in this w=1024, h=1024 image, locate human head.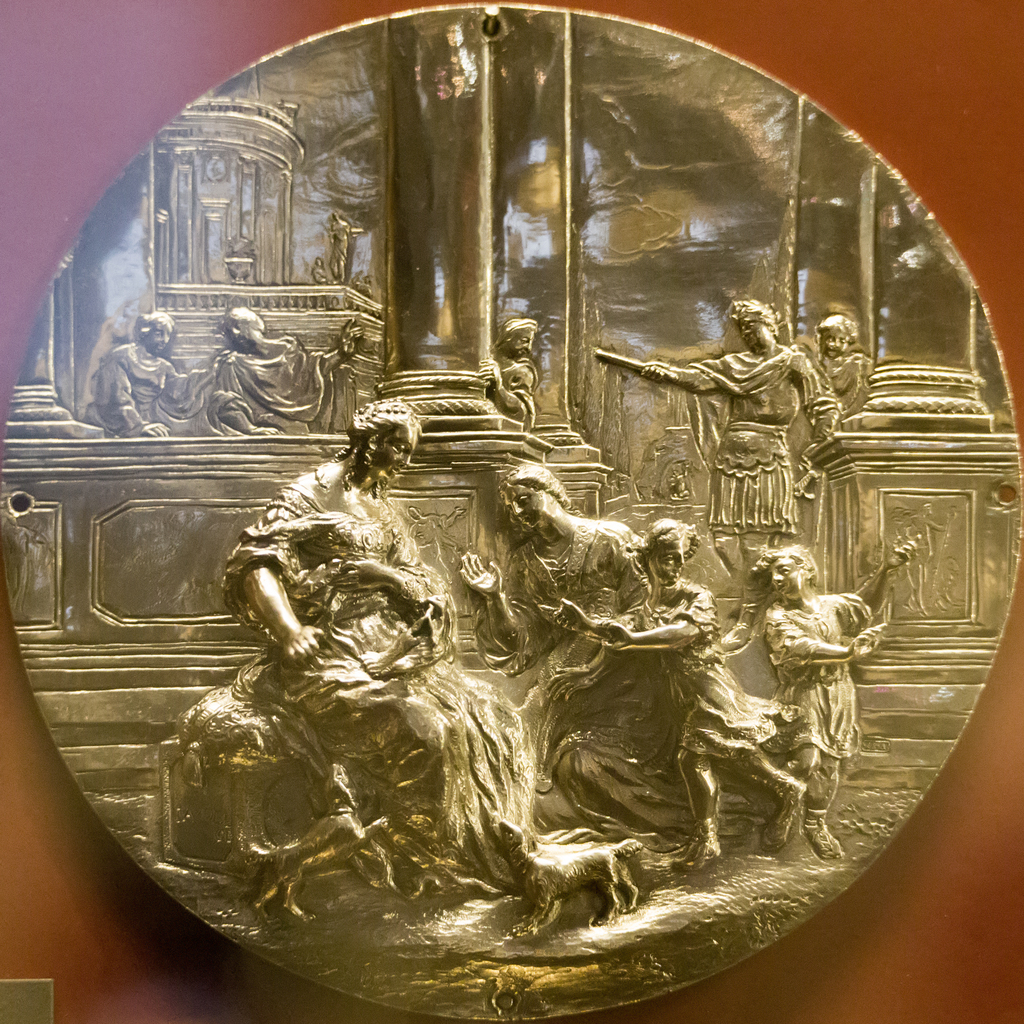
Bounding box: 354:399:419:483.
